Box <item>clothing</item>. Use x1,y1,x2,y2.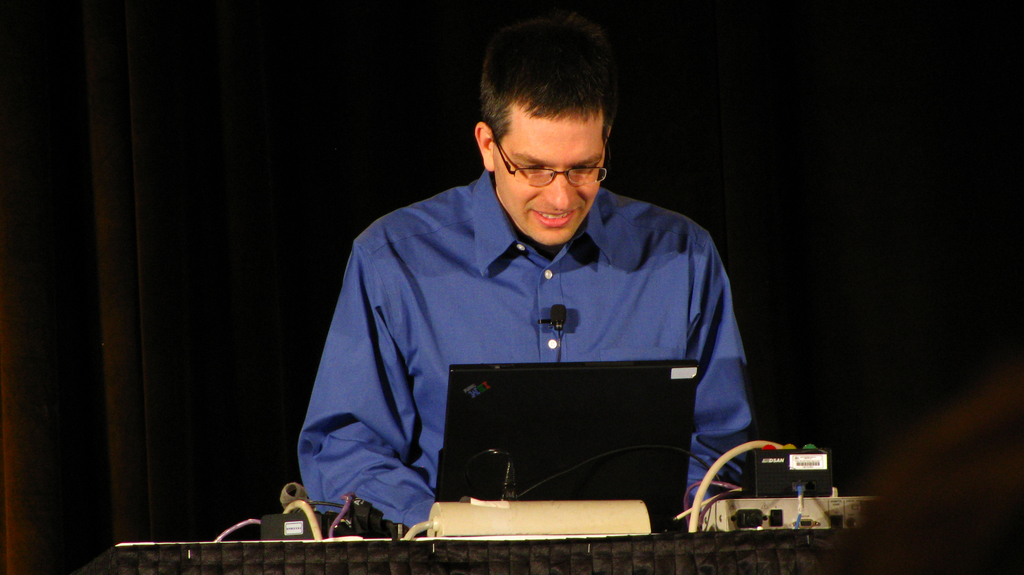
301,168,765,515.
